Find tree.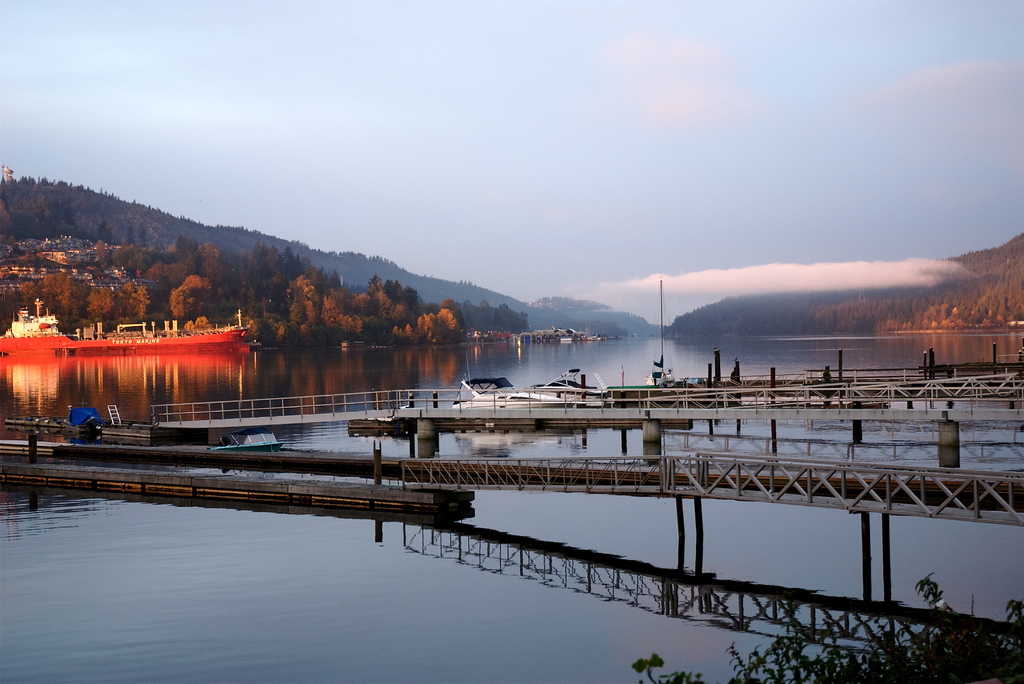
box=[0, 231, 468, 348].
